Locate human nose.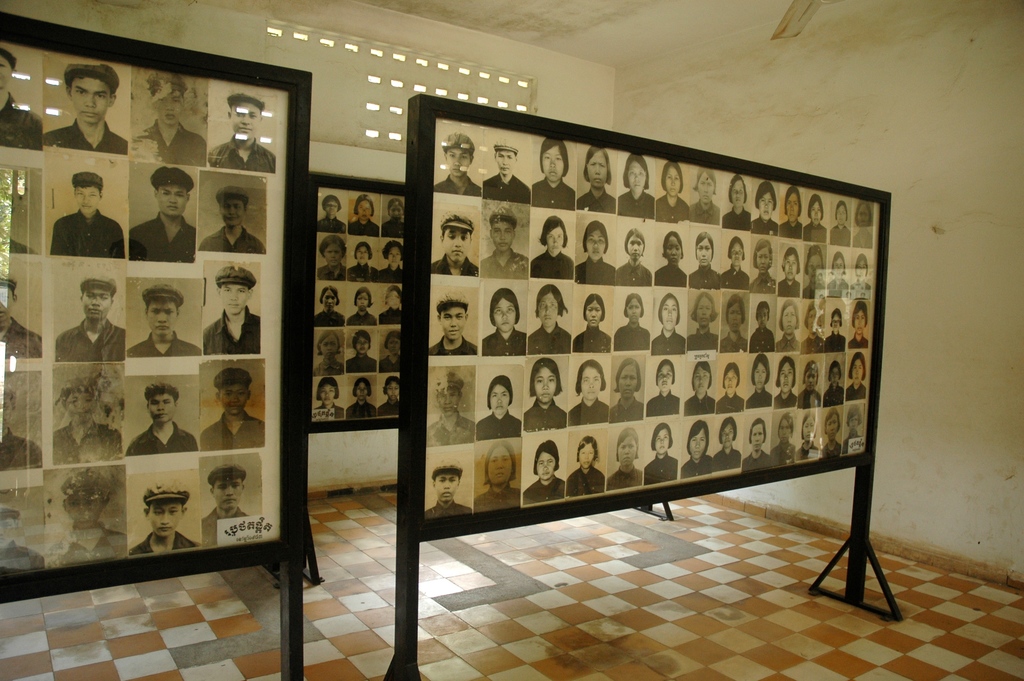
Bounding box: 589 381 593 387.
